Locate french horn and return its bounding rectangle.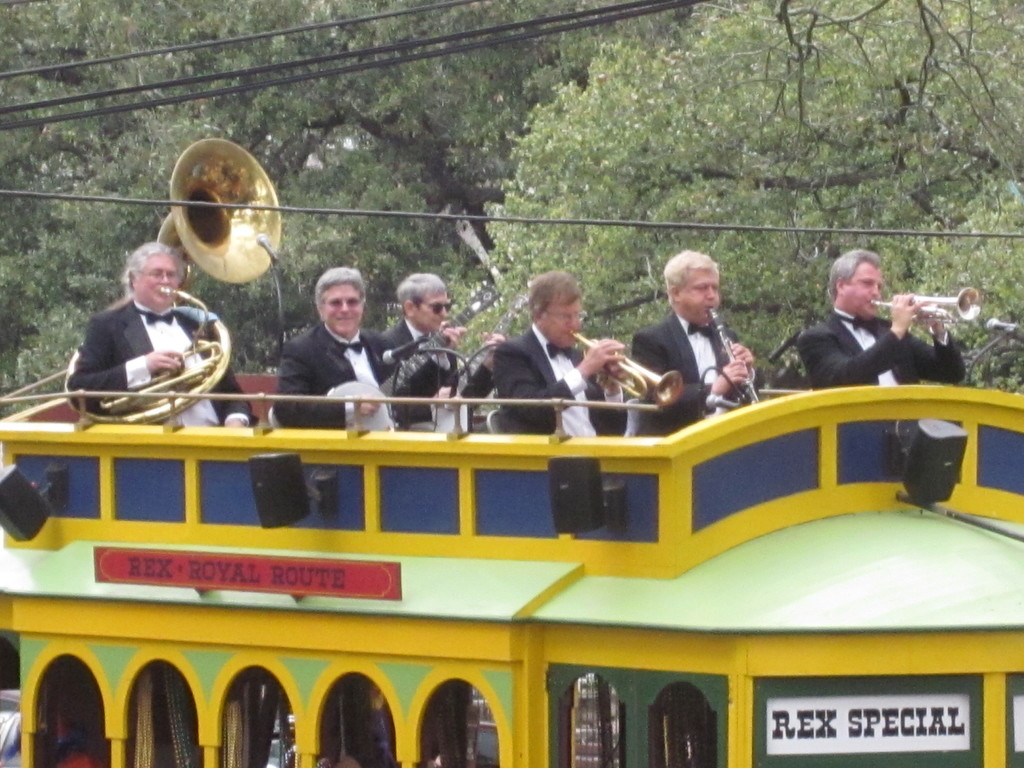
left=64, top=136, right=284, bottom=431.
